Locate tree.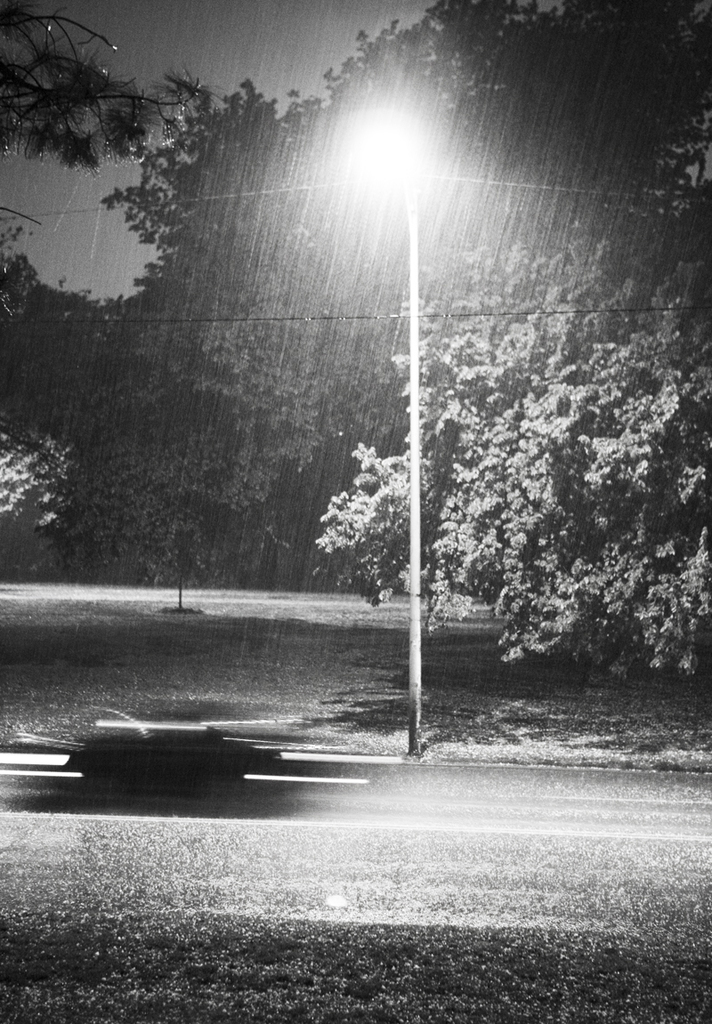
Bounding box: <bbox>293, 122, 710, 684</bbox>.
